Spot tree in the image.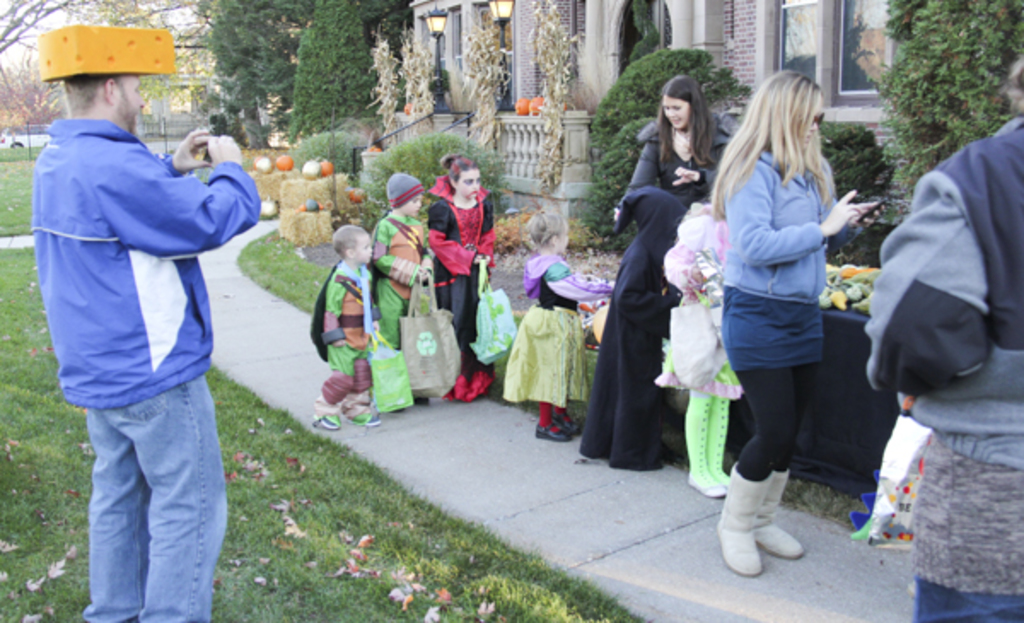
tree found at (left=283, top=0, right=416, bottom=140).
